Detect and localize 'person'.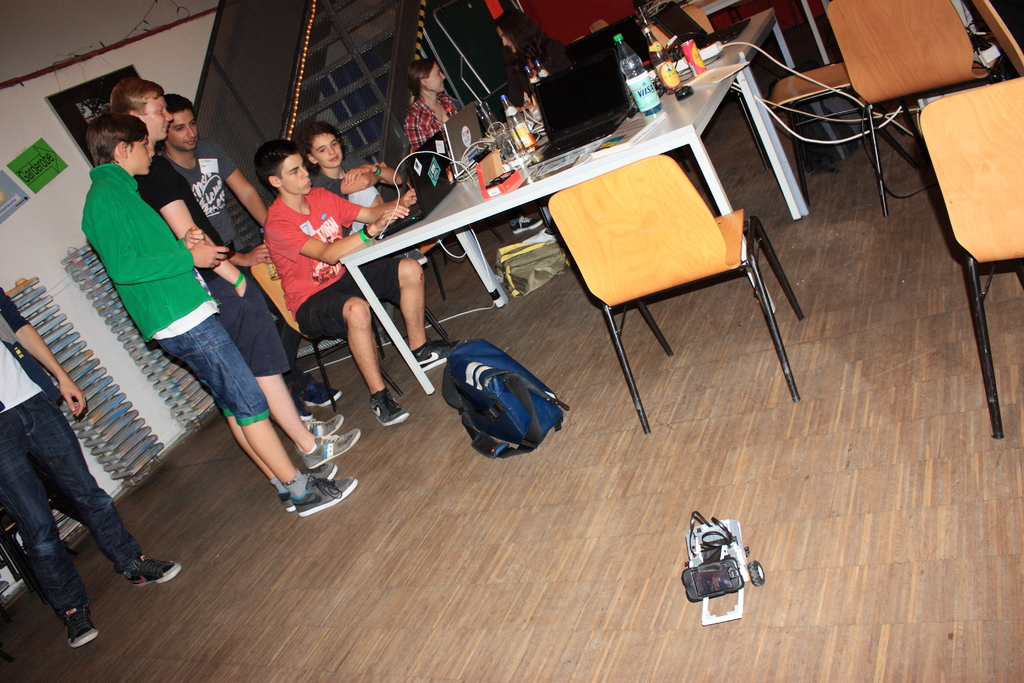
Localized at x1=289, y1=114, x2=413, y2=210.
